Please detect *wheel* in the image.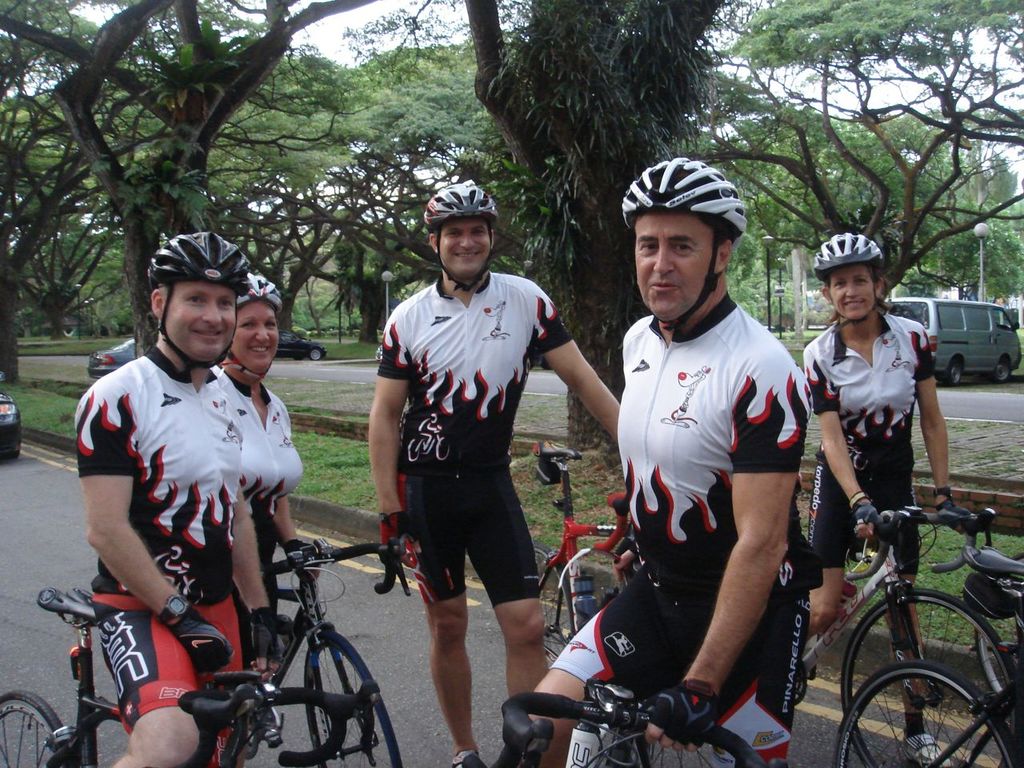
x1=990, y1=357, x2=1017, y2=383.
